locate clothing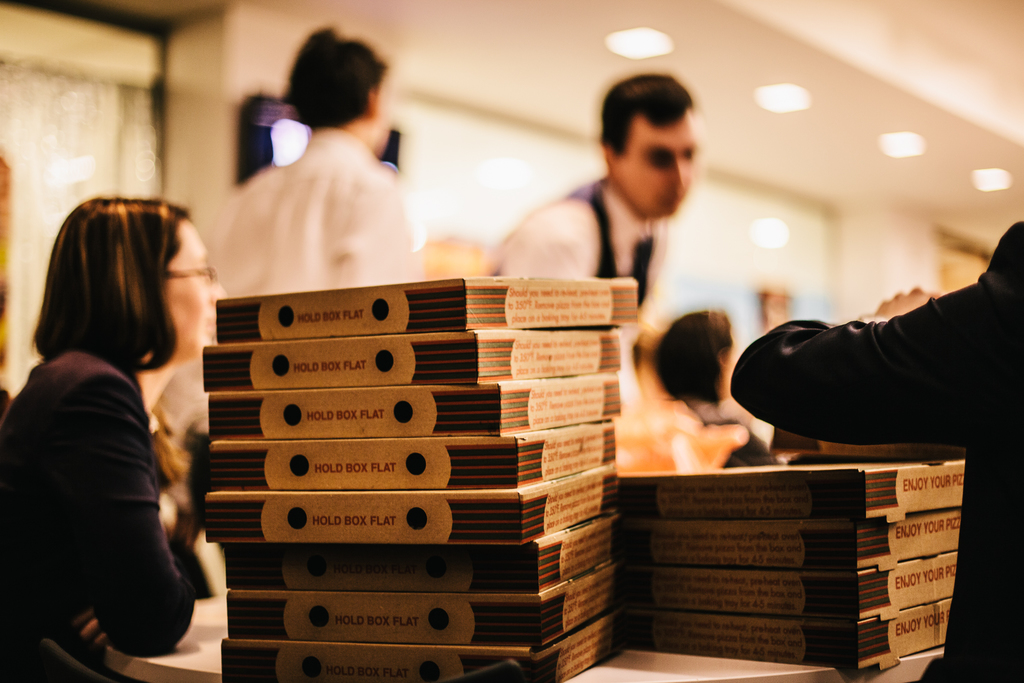
(490, 181, 672, 305)
